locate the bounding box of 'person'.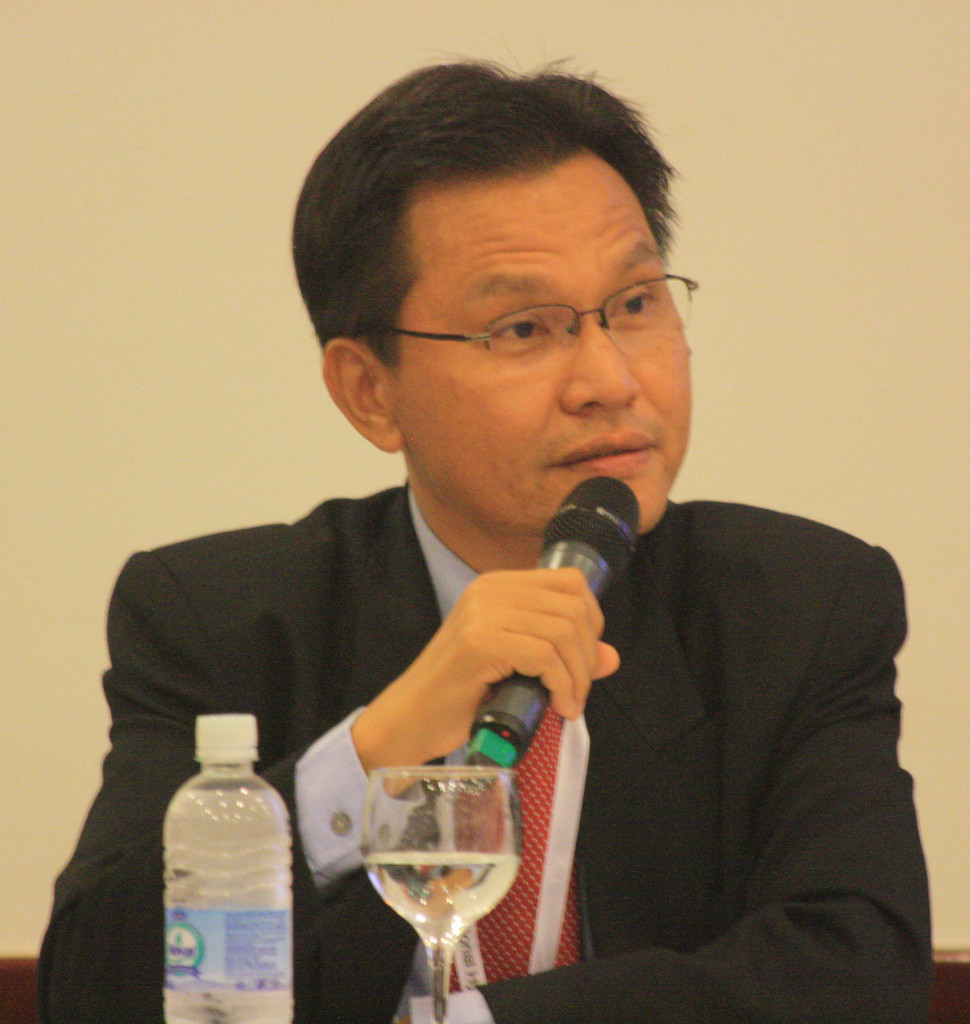
Bounding box: (44,60,926,1022).
